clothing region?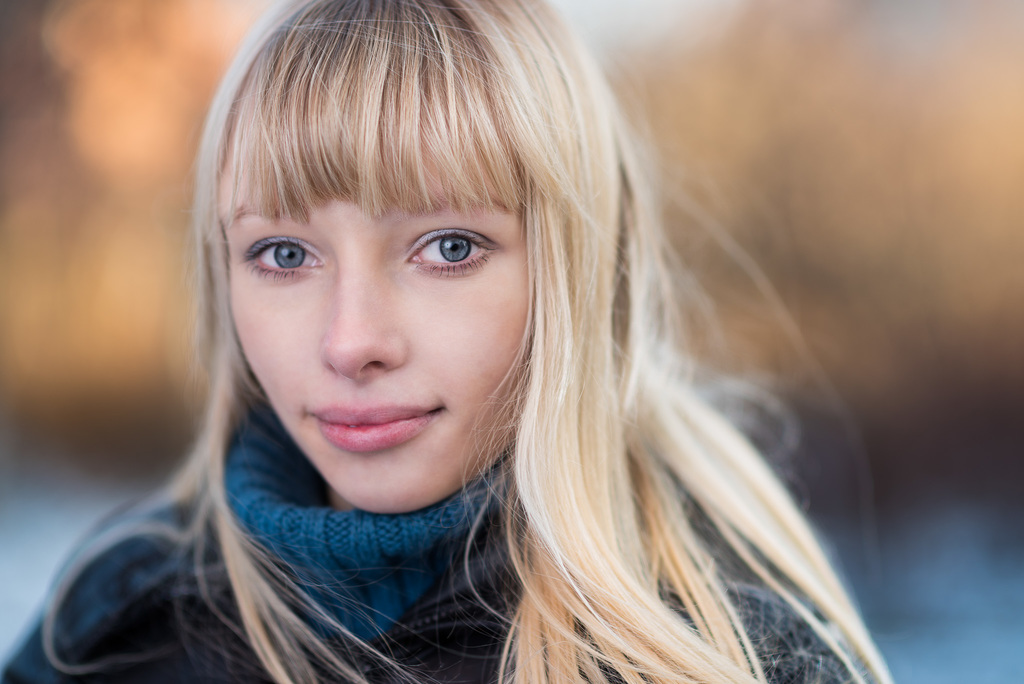
Rect(0, 396, 866, 683)
